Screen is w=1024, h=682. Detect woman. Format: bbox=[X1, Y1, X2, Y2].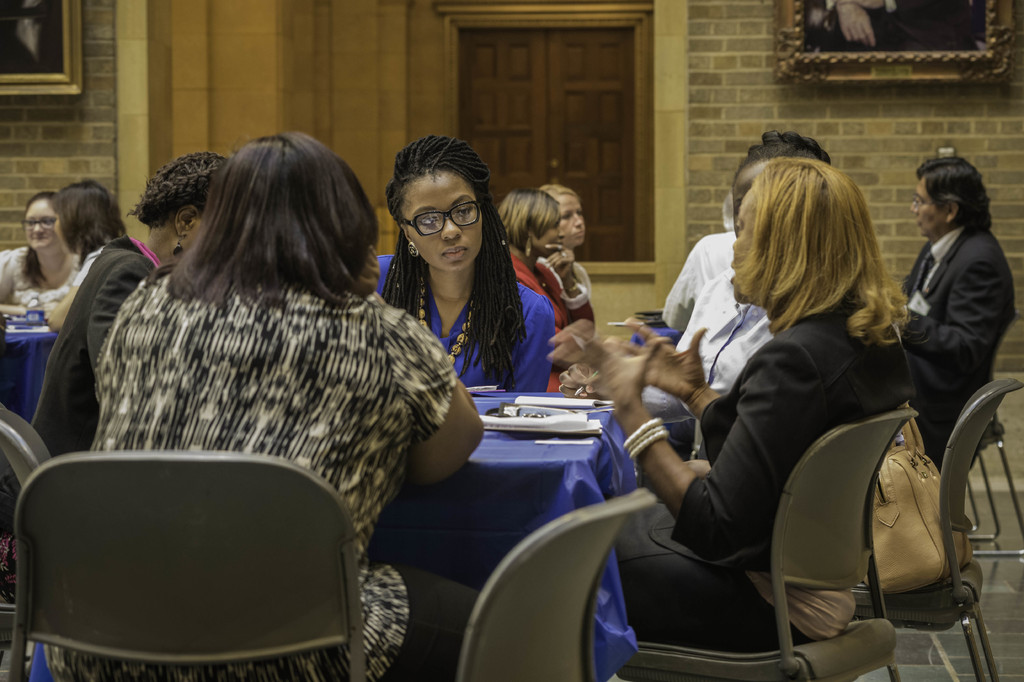
bbox=[539, 183, 598, 333].
